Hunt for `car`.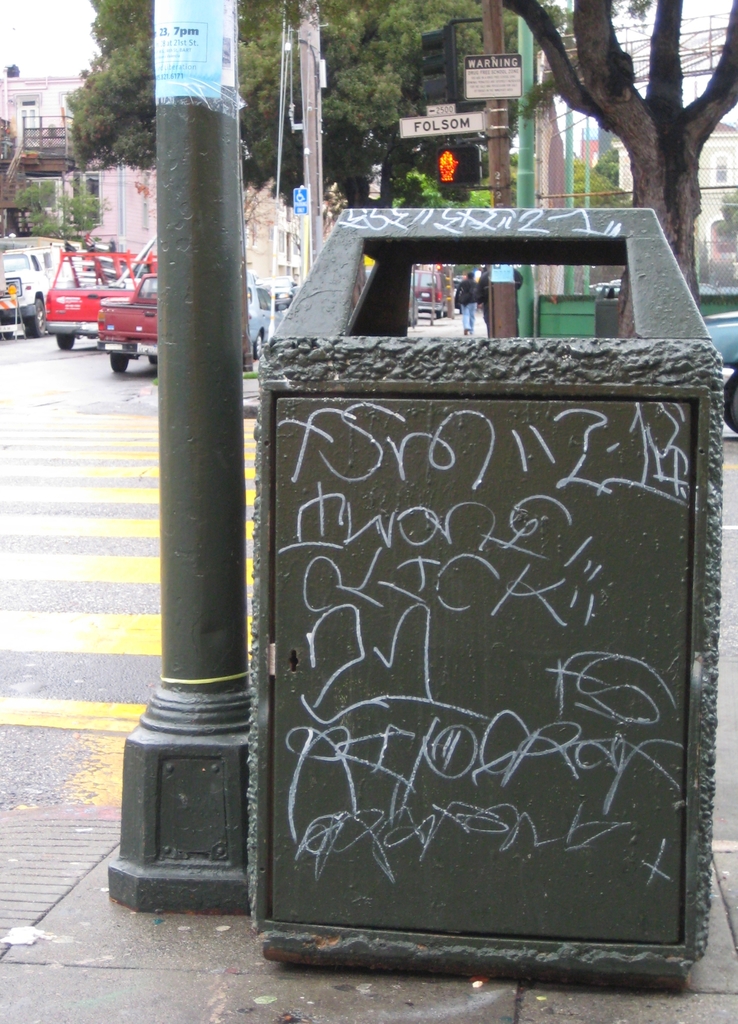
Hunted down at bbox=(249, 281, 279, 360).
